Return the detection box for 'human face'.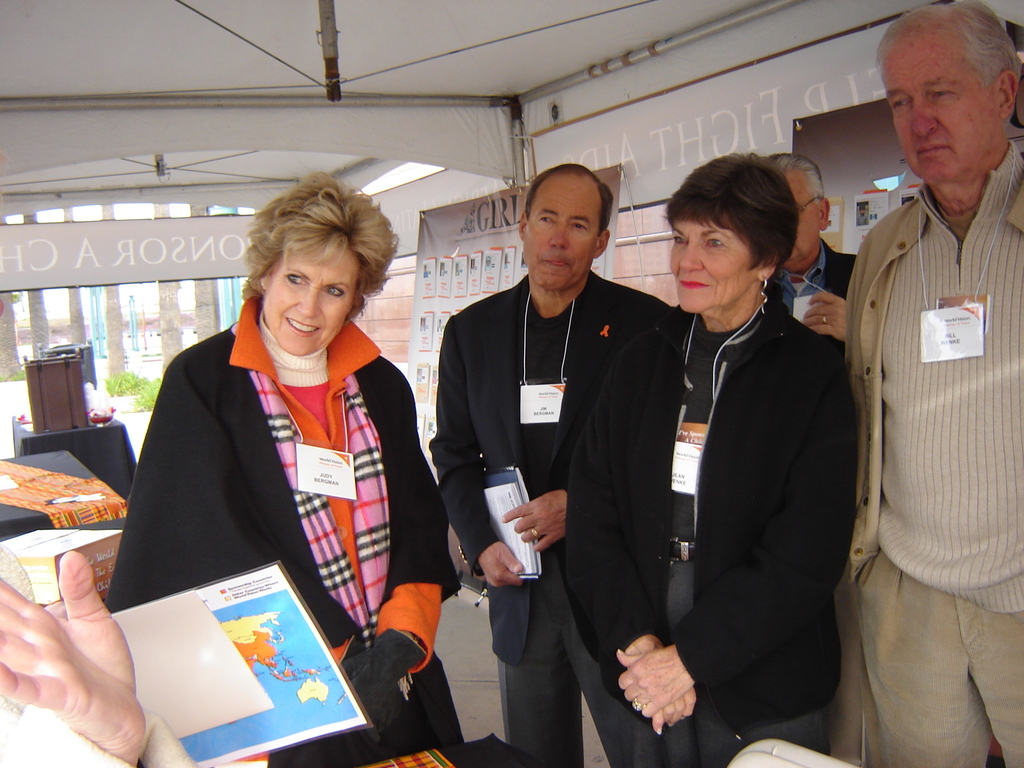
l=665, t=209, r=747, b=311.
